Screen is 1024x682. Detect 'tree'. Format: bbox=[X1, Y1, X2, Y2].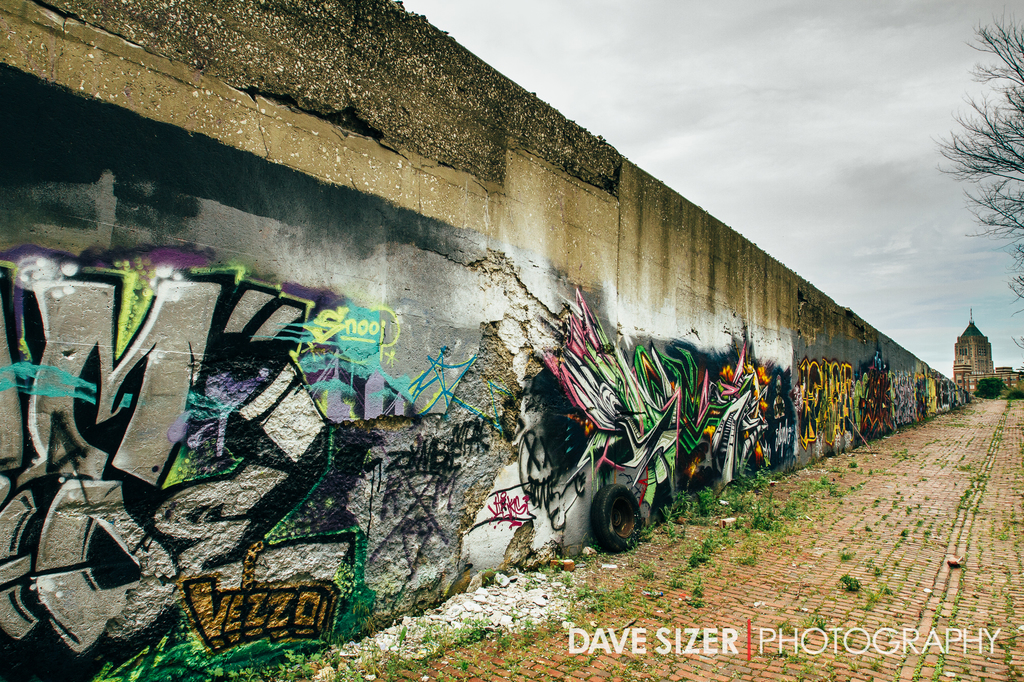
bbox=[976, 379, 1005, 399].
